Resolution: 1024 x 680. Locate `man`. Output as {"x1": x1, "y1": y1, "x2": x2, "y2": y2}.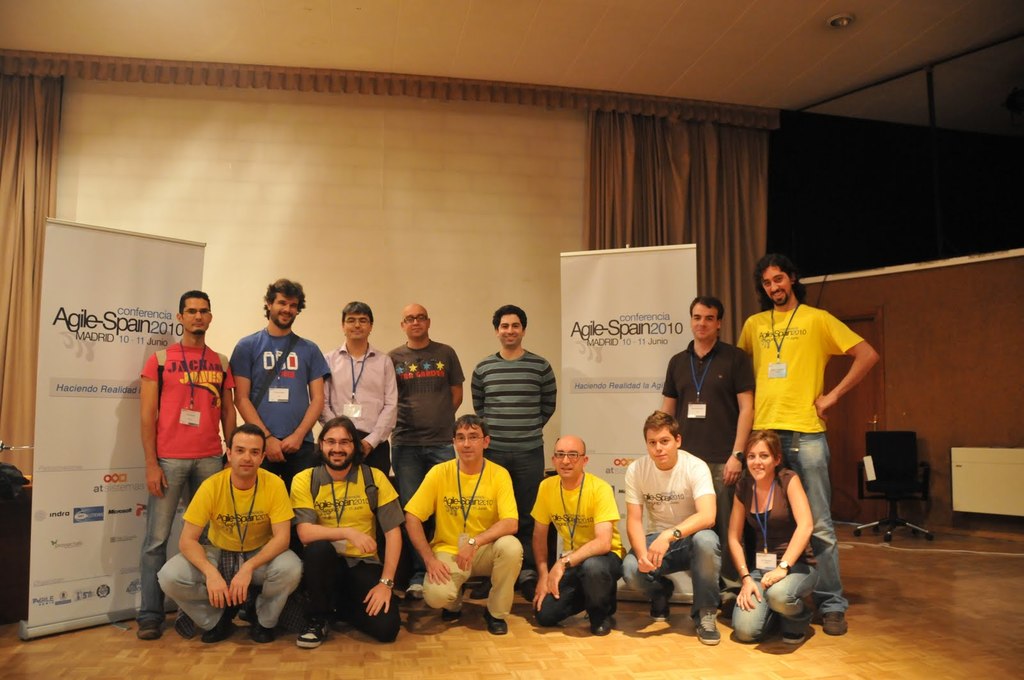
{"x1": 470, "y1": 304, "x2": 557, "y2": 576}.
